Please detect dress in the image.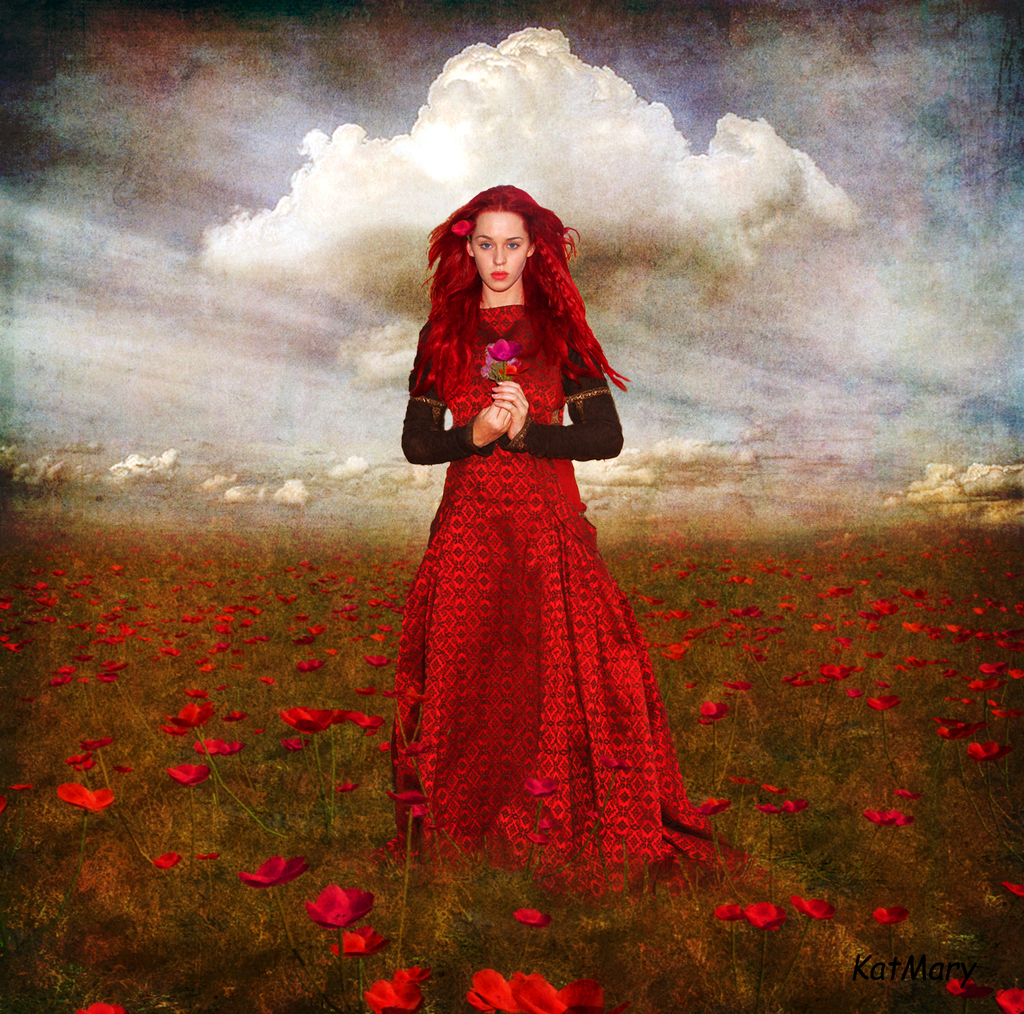
<bbox>390, 307, 758, 901</bbox>.
